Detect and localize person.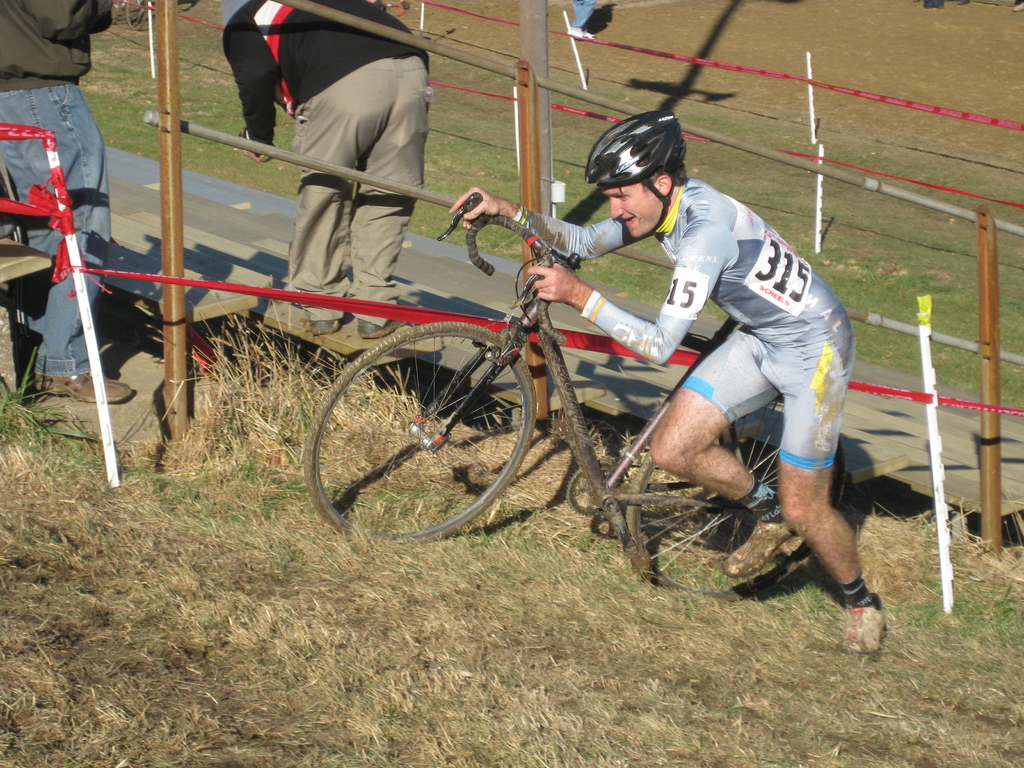
Localized at bbox=[219, 0, 432, 345].
